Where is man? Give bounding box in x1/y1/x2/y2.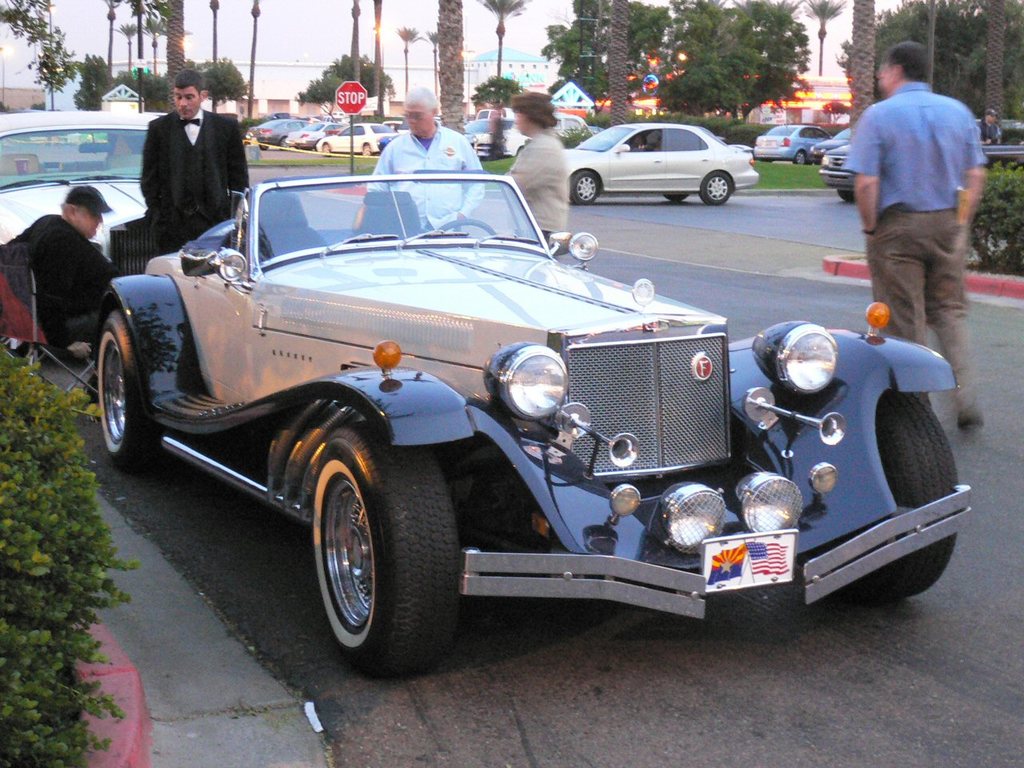
833/50/986/370.
